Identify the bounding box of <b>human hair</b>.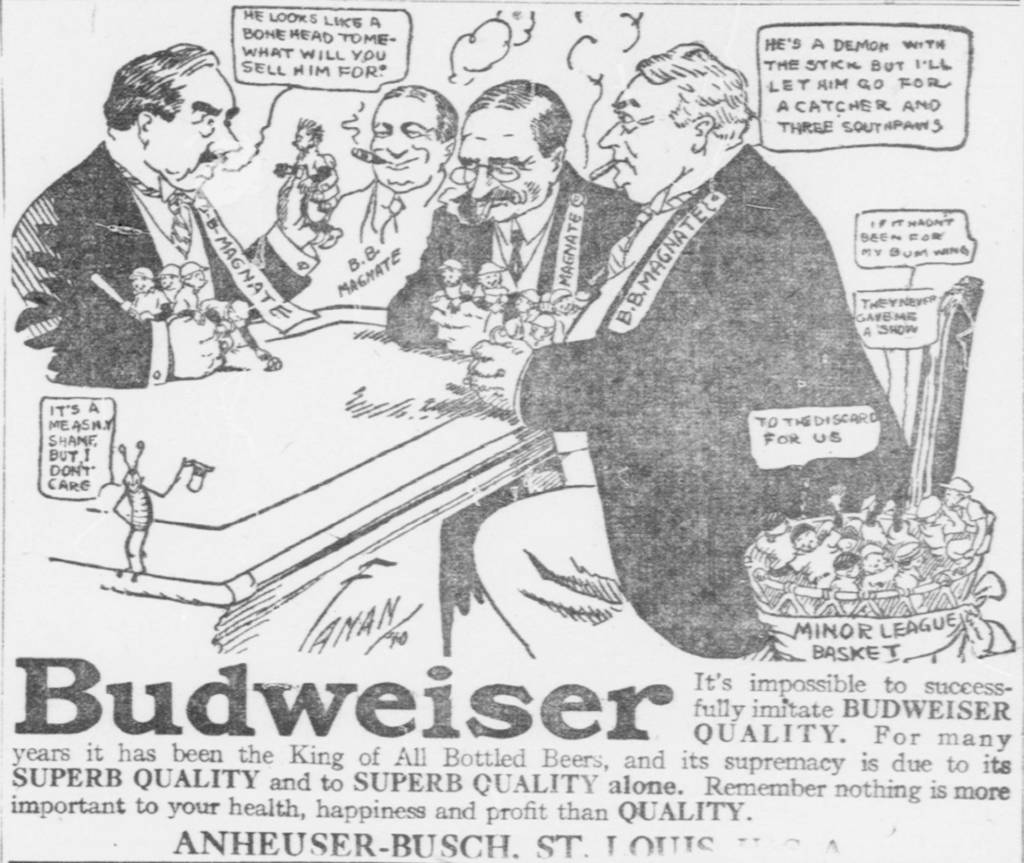
102:41:222:131.
